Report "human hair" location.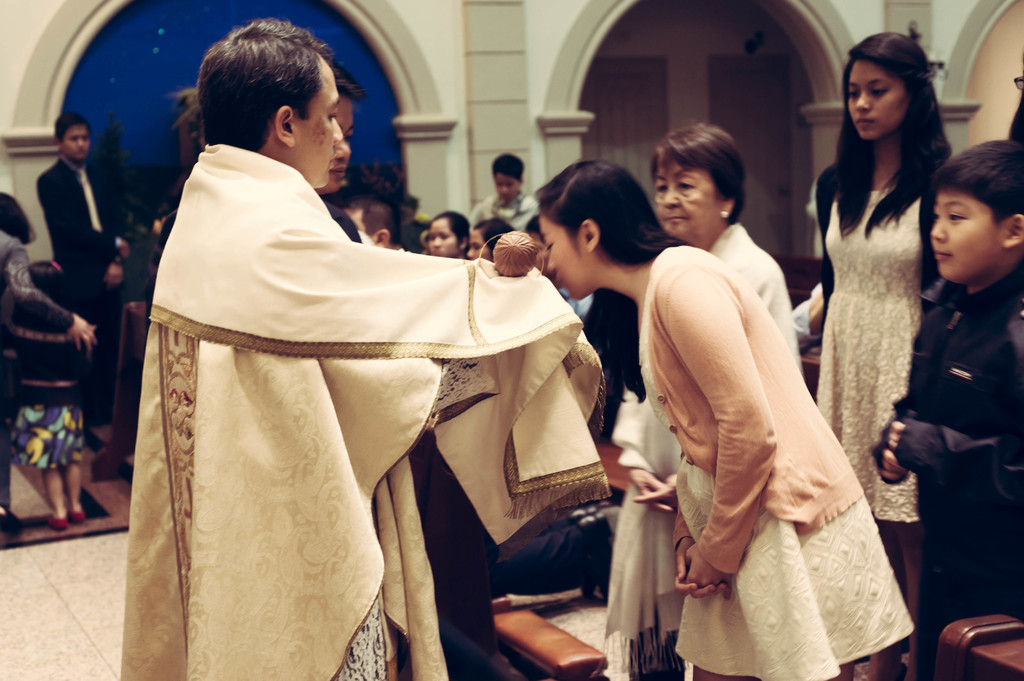
Report: 0 192 38 246.
